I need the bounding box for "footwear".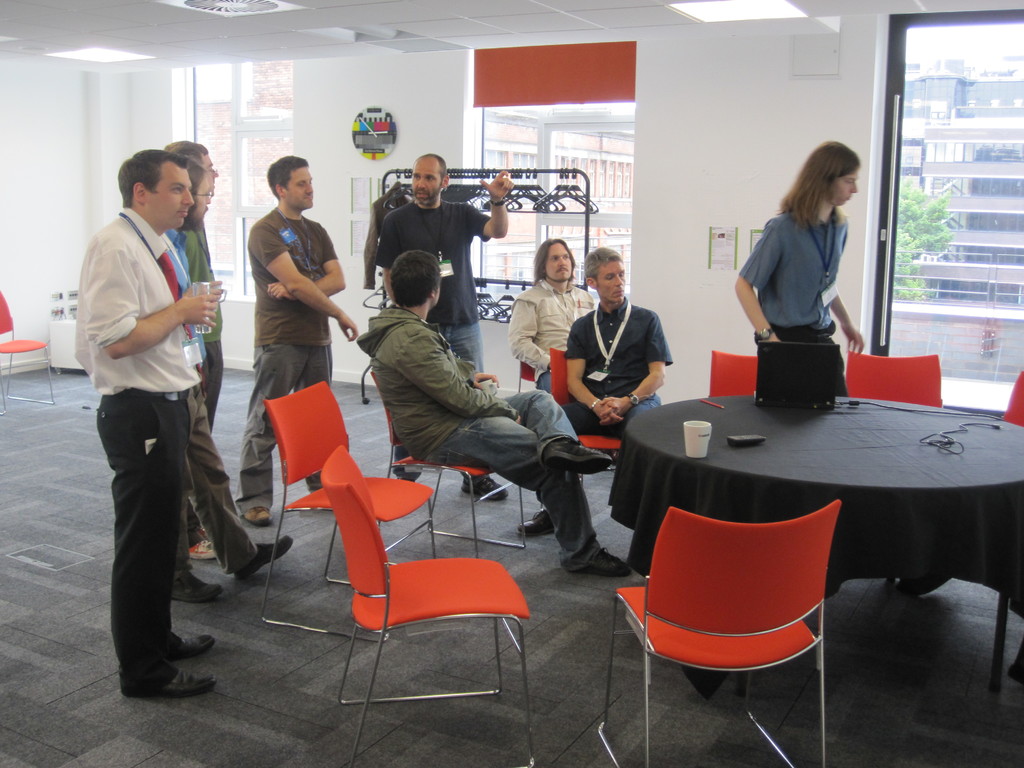
Here it is: {"left": 242, "top": 506, "right": 273, "bottom": 525}.
